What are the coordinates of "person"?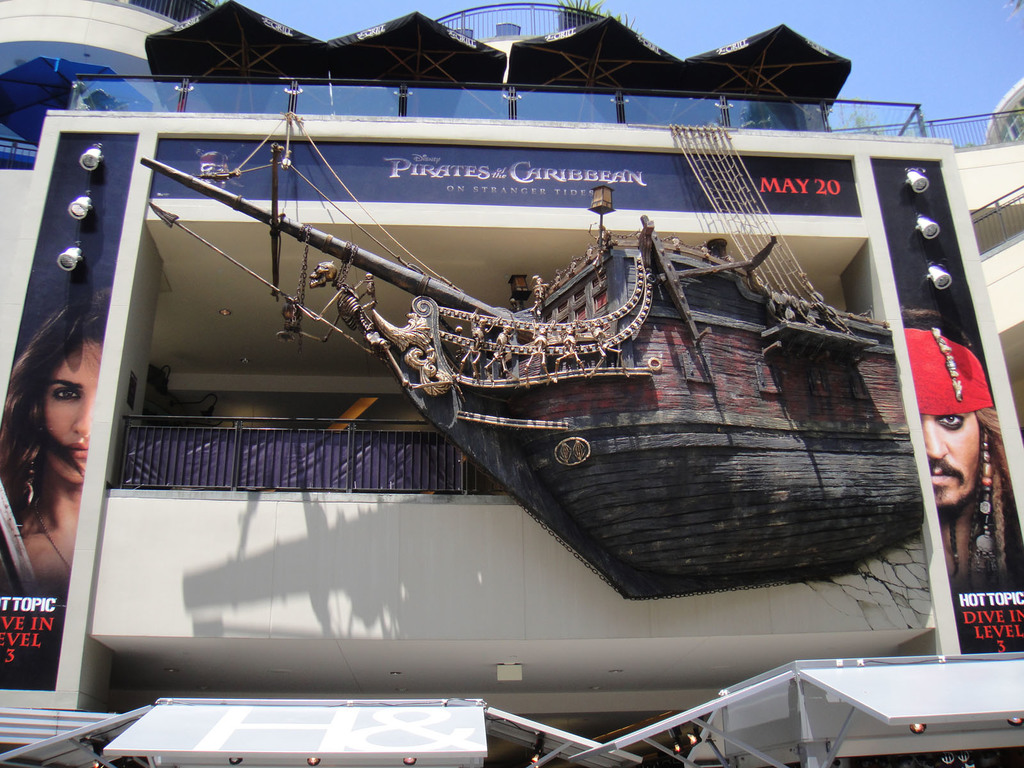
(3,296,105,609).
